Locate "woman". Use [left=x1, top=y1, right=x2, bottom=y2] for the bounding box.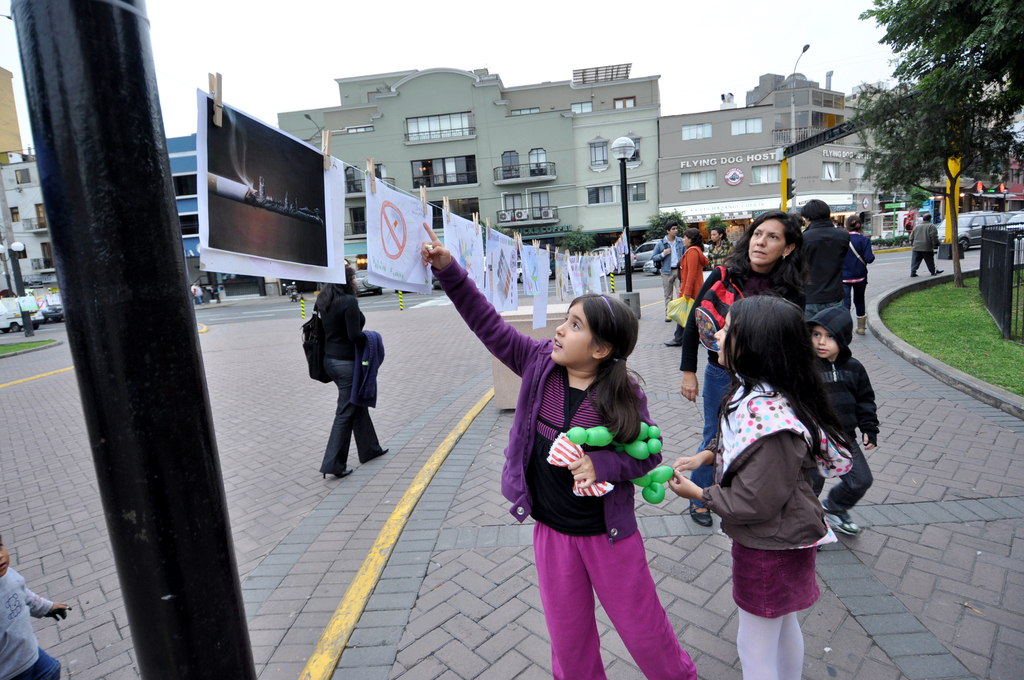
[left=672, top=230, right=711, bottom=379].
